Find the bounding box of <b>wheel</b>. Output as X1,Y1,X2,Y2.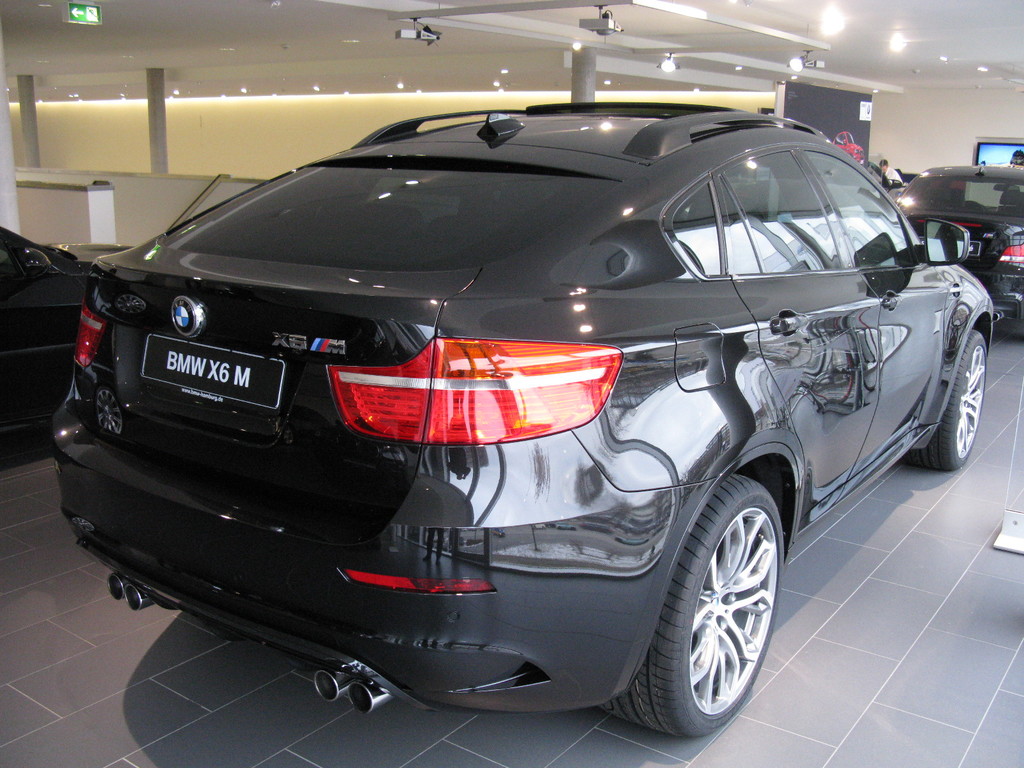
604,474,784,742.
